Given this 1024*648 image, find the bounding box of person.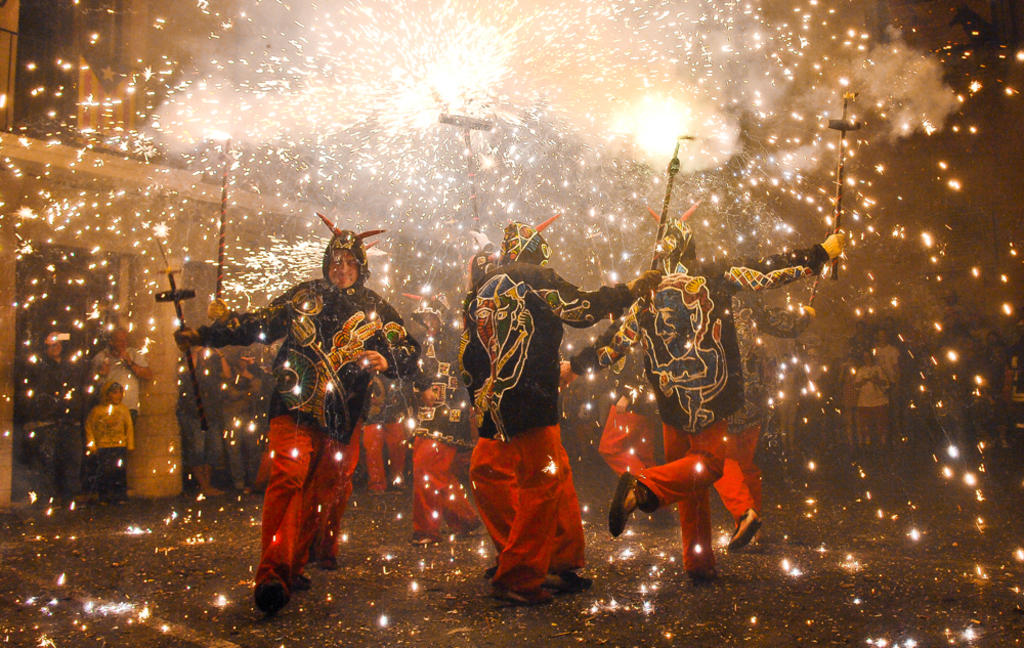
[left=344, top=372, right=386, bottom=486].
